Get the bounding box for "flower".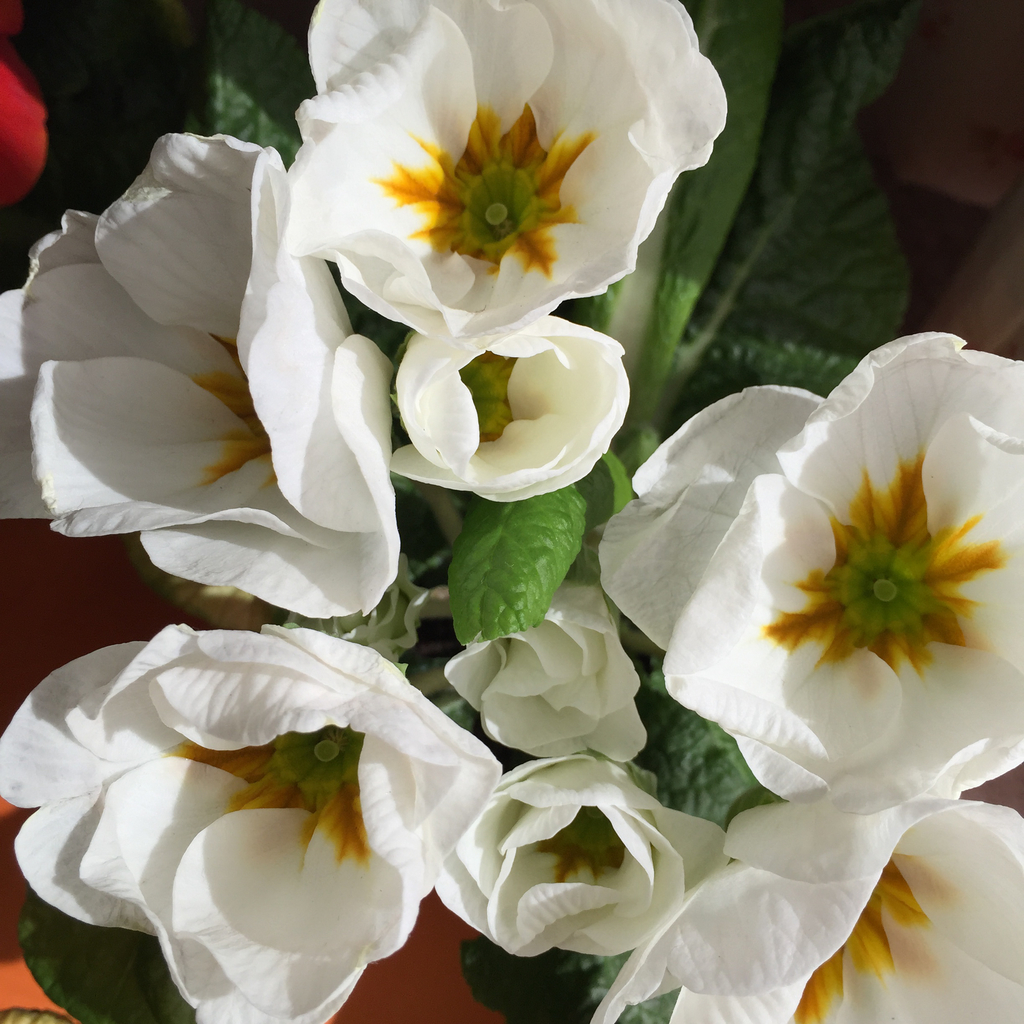
438, 581, 641, 767.
